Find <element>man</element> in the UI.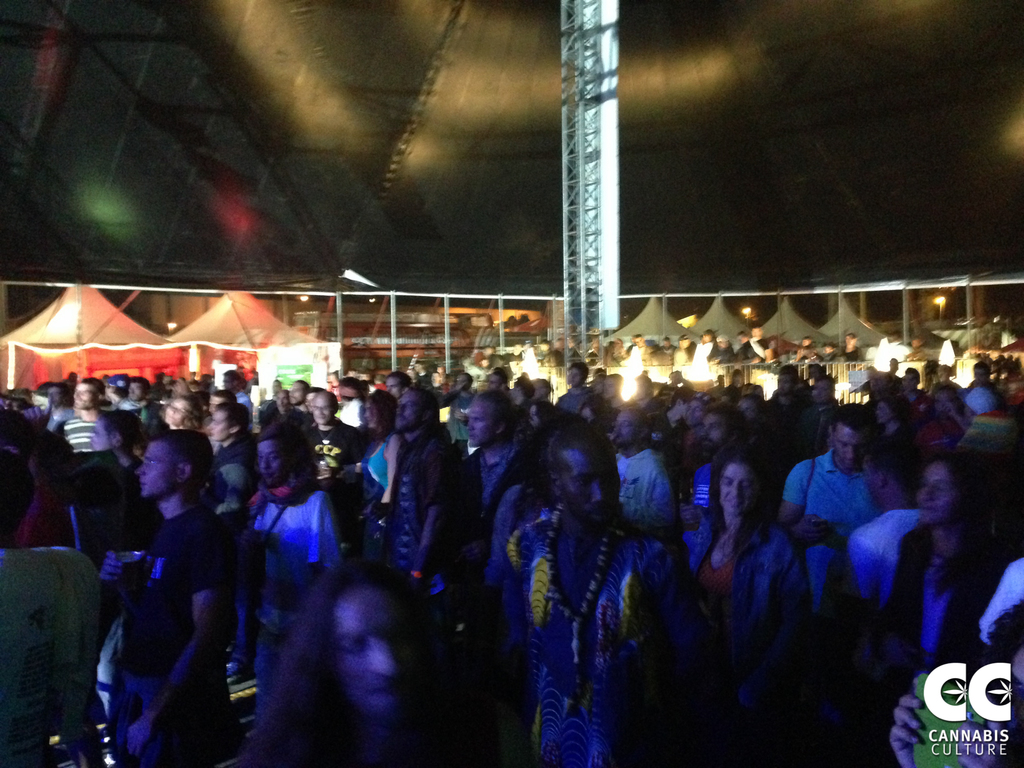
UI element at 125/375/166/435.
